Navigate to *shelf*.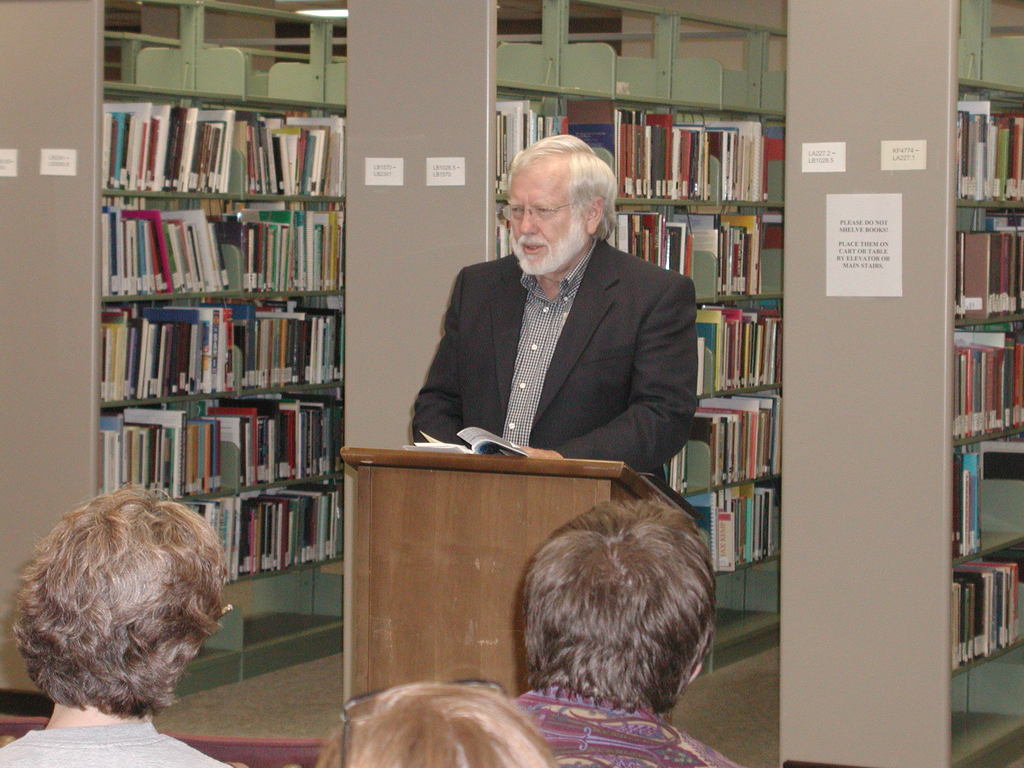
Navigation target: l=947, t=76, r=1023, b=767.
